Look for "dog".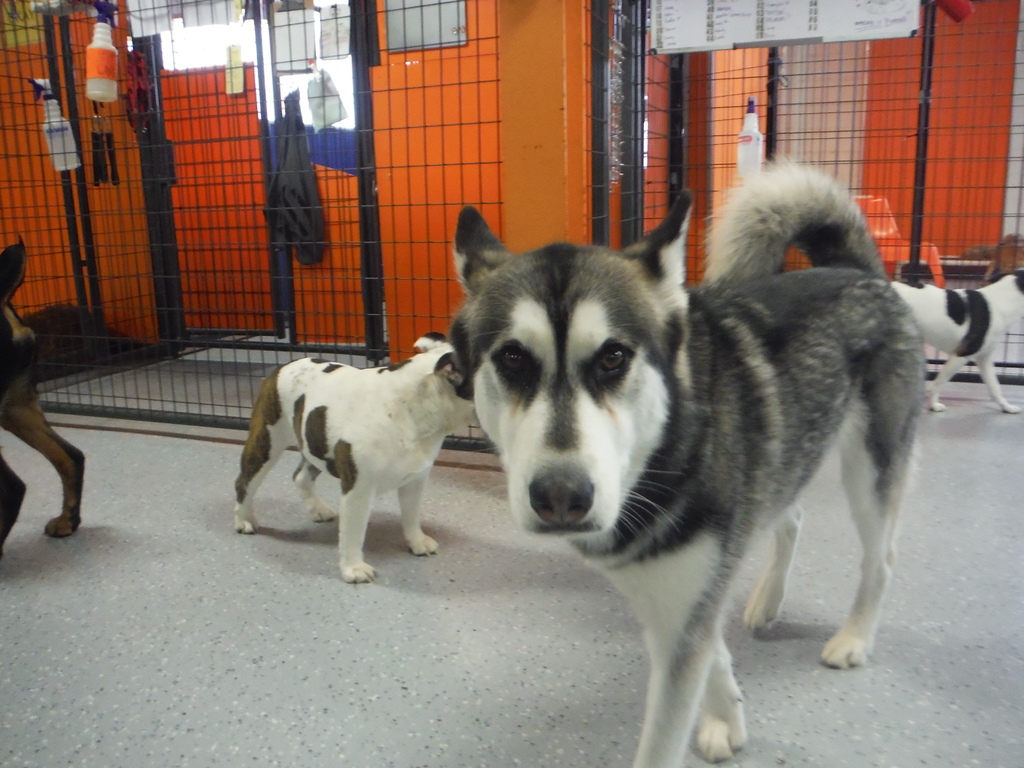
Found: 890 267 1023 410.
